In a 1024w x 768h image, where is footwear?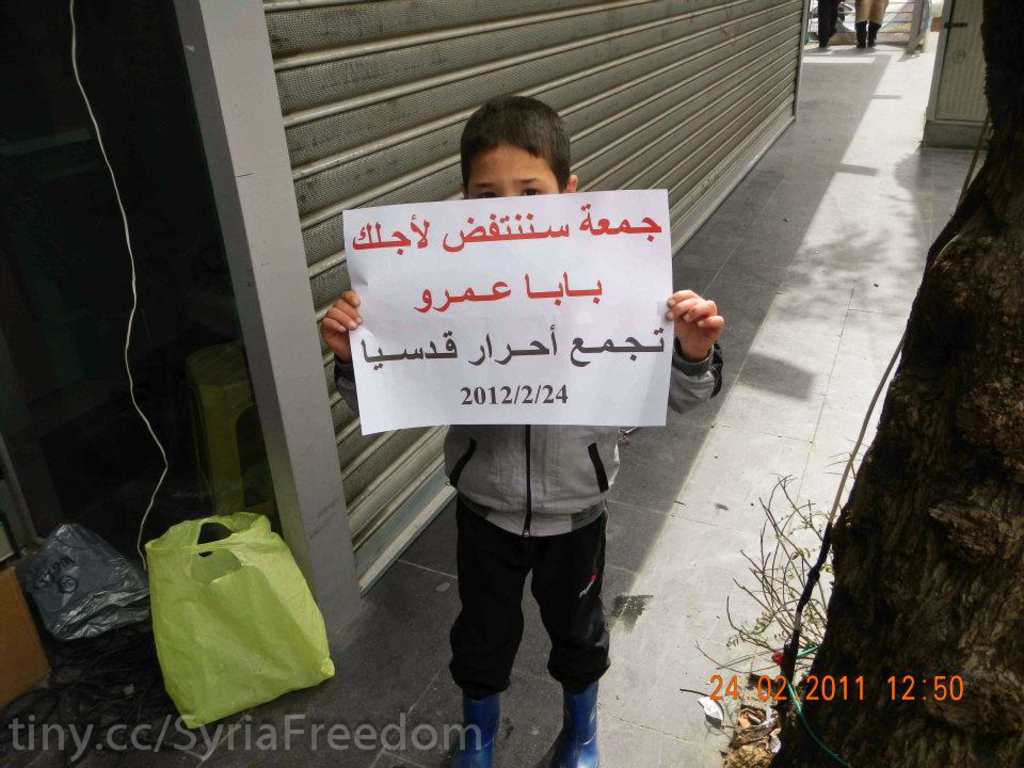
bbox(867, 22, 880, 53).
